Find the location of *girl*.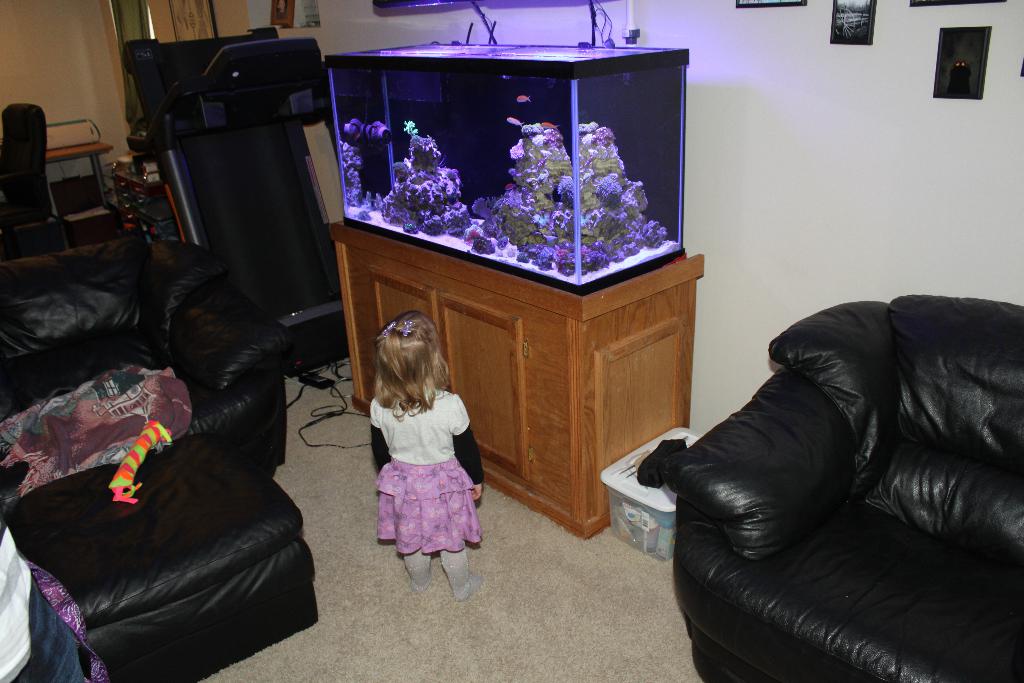
Location: <region>371, 312, 484, 600</region>.
